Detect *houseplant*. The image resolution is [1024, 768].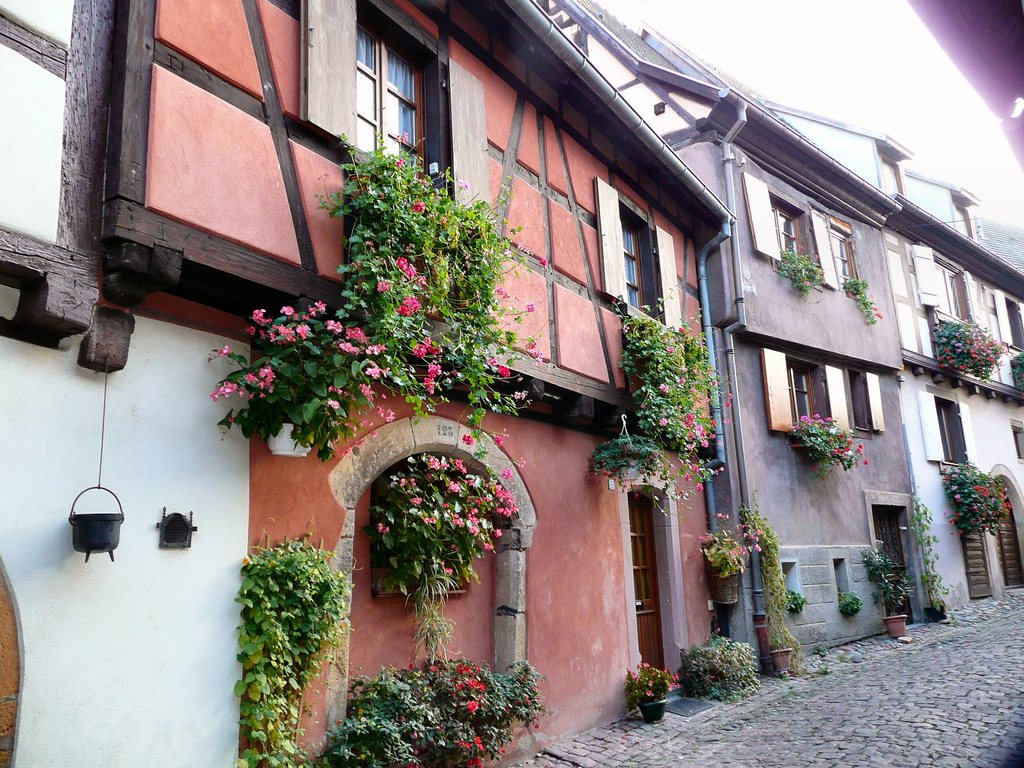
[768, 635, 797, 676].
